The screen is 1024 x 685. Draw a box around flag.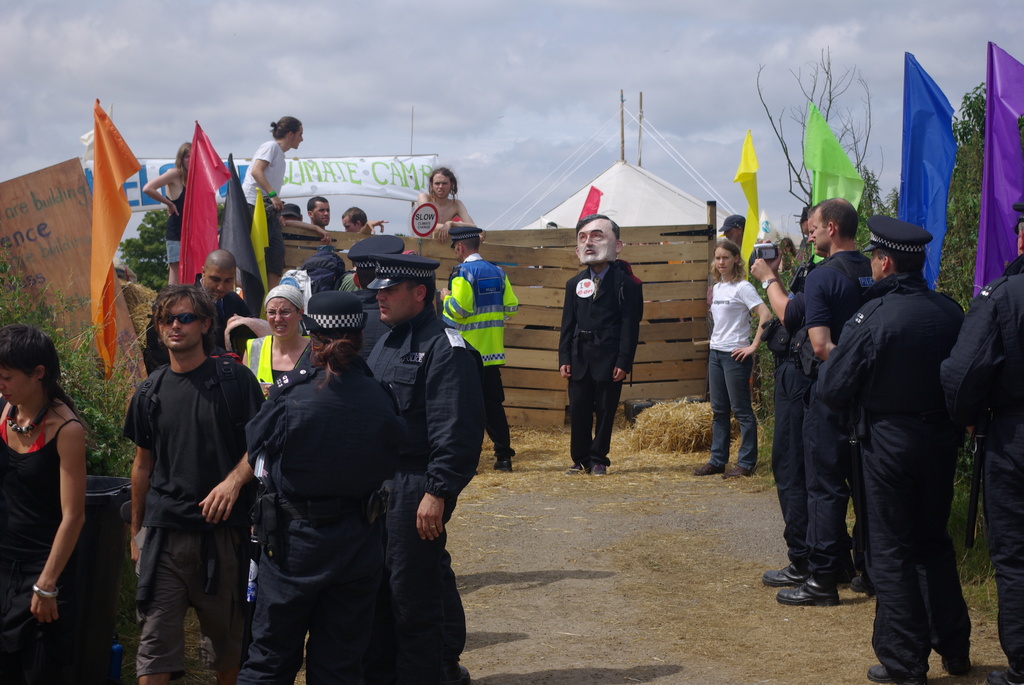
(left=247, top=184, right=272, bottom=320).
